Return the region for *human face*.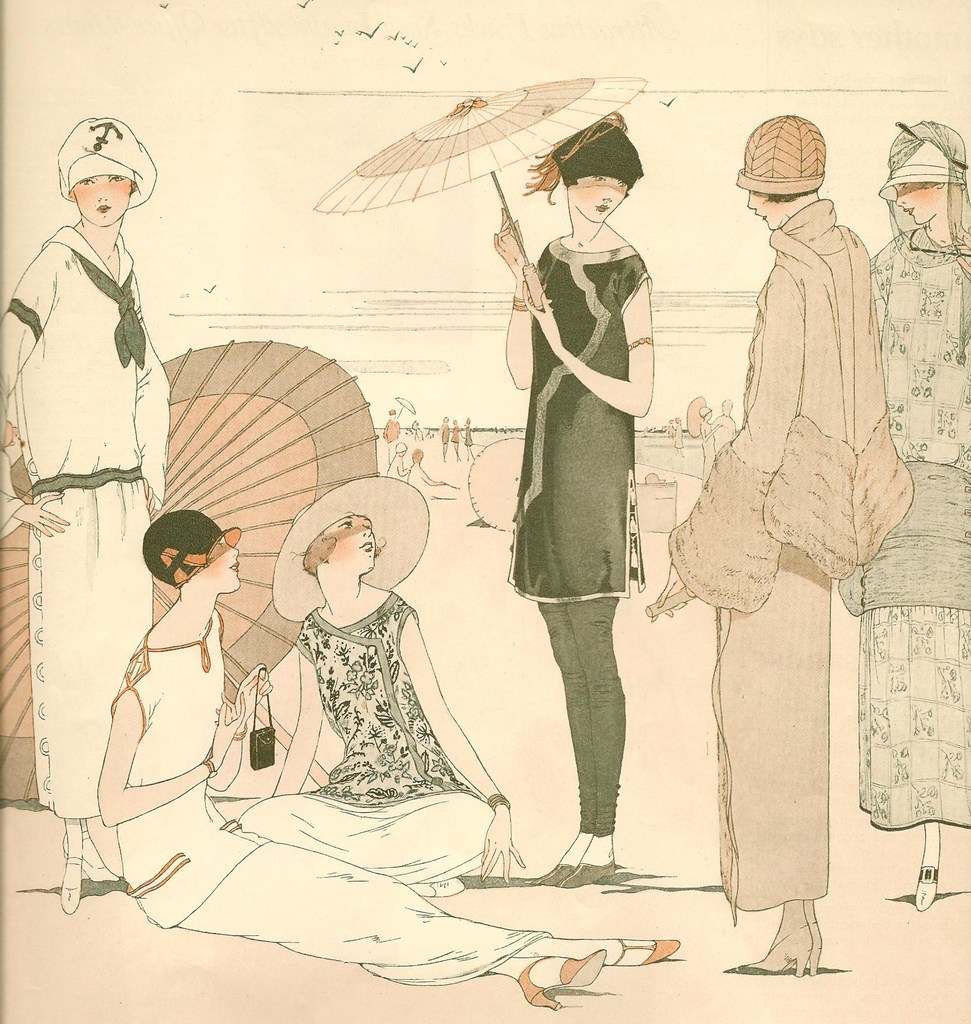
{"x1": 570, "y1": 168, "x2": 630, "y2": 219}.
